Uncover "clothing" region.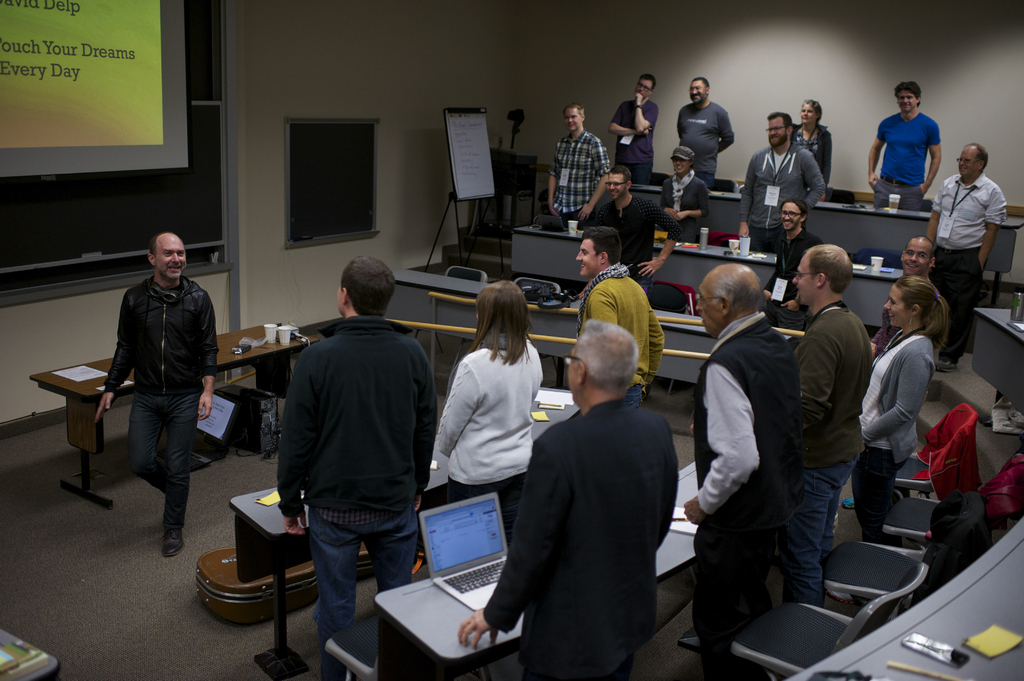
Uncovered: detection(691, 319, 787, 528).
